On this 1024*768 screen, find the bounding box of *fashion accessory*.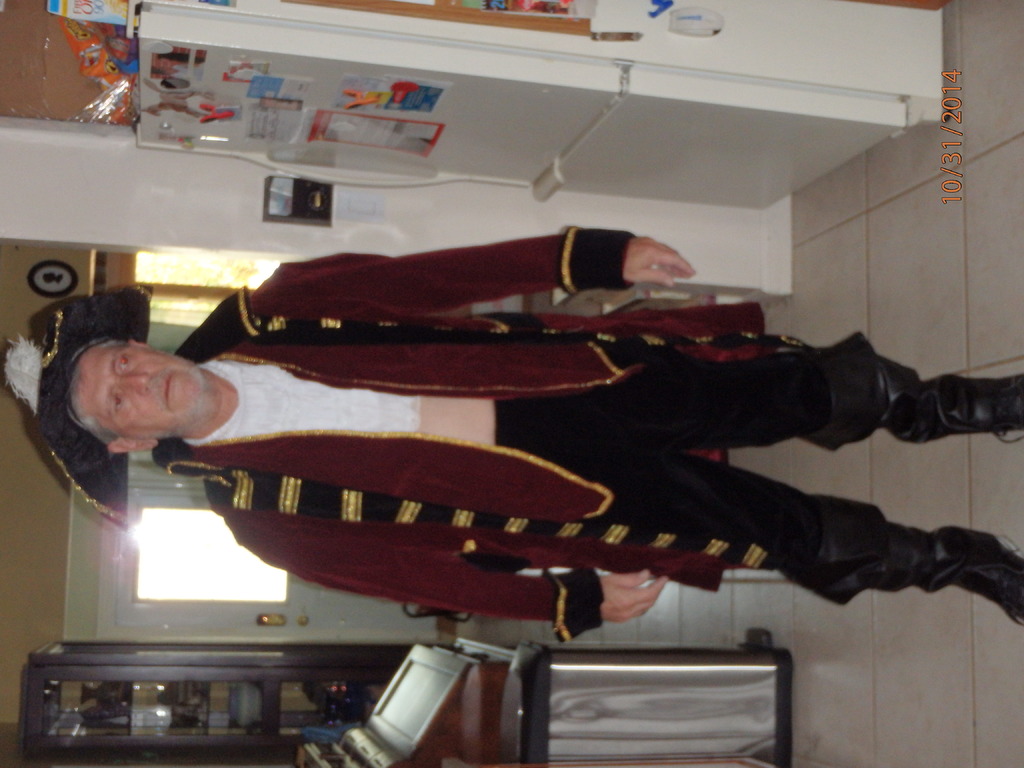
Bounding box: <box>5,284,152,533</box>.
